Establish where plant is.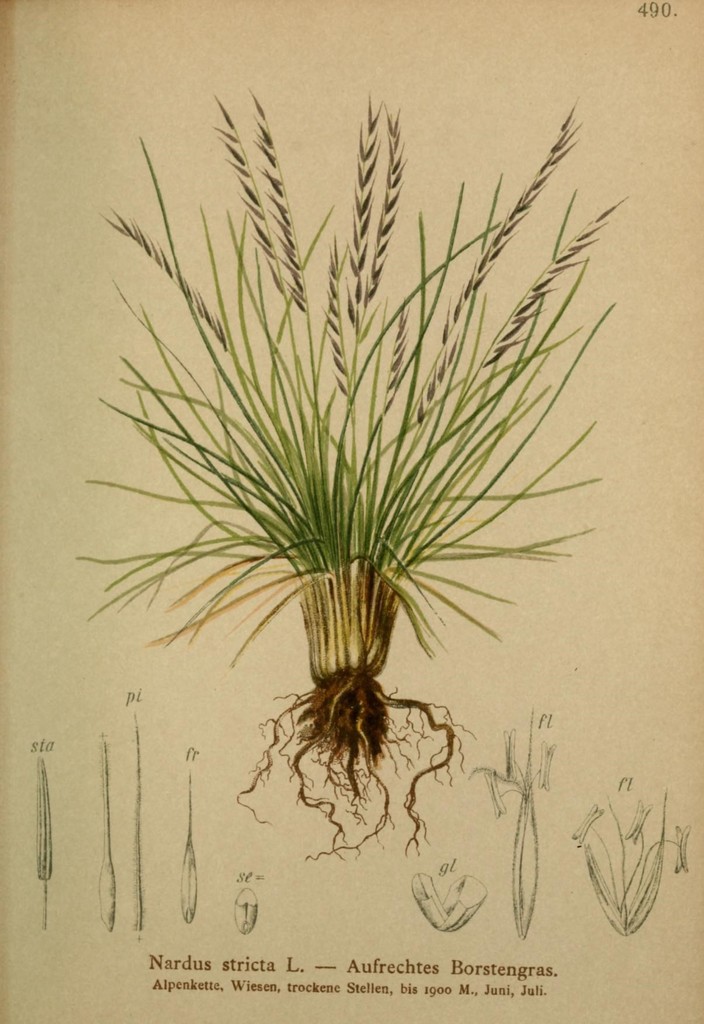
Established at Rect(35, 37, 682, 943).
